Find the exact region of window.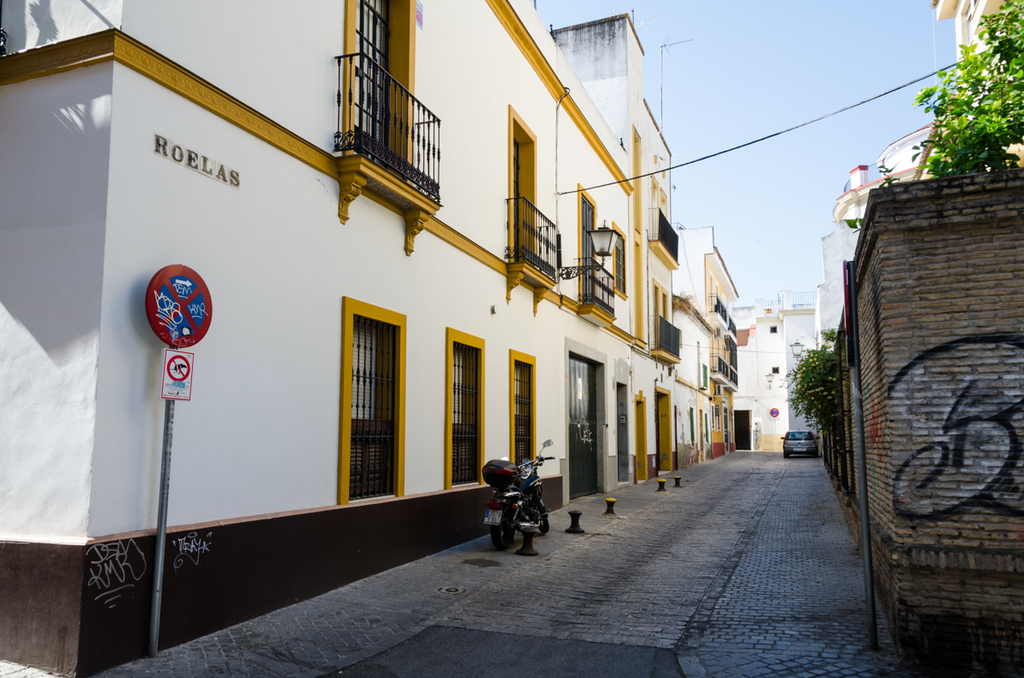
Exact region: bbox=(510, 352, 537, 479).
